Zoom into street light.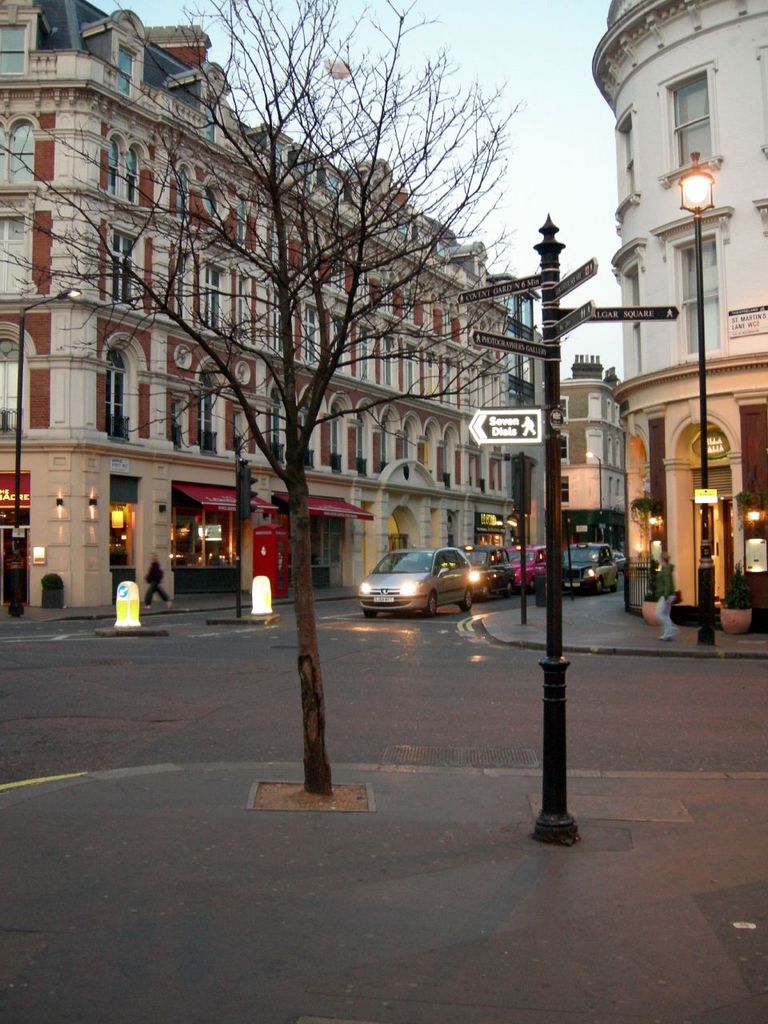
Zoom target: (12,286,82,613).
